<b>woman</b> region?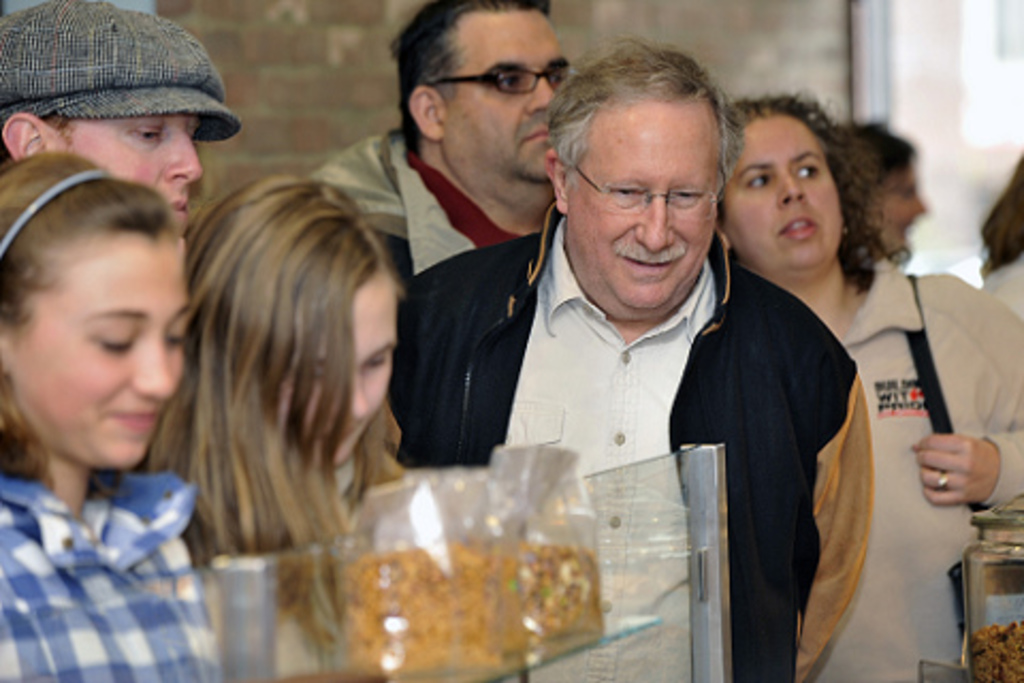
[left=143, top=137, right=454, bottom=589]
